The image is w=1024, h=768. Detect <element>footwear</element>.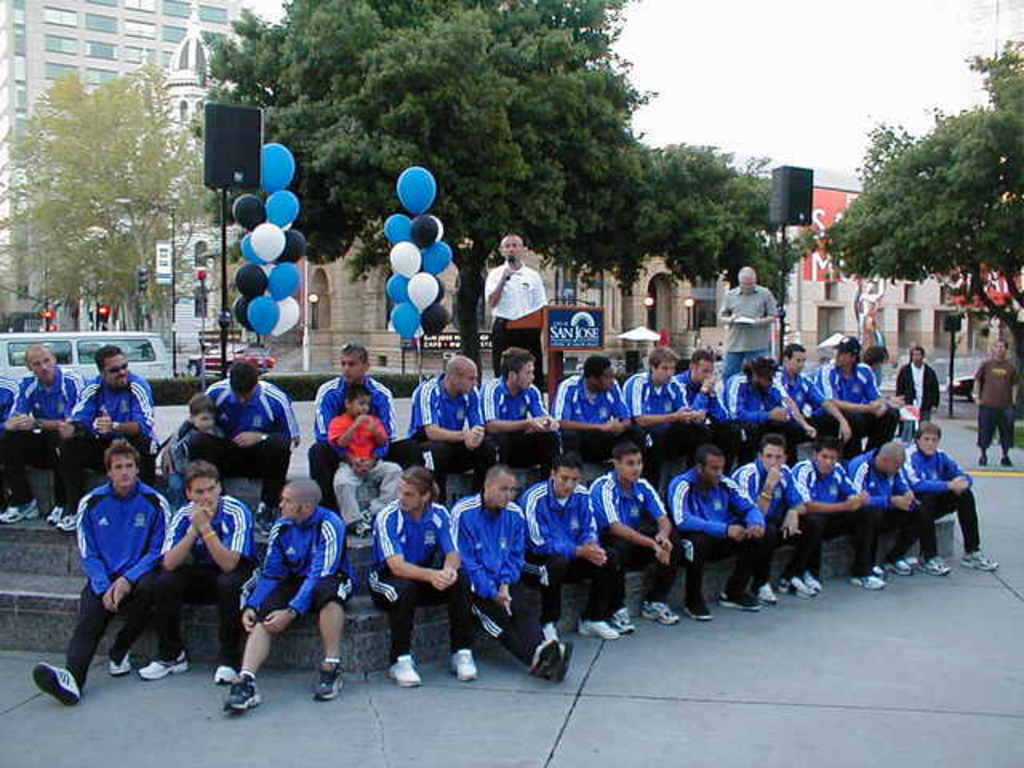
Detection: x1=389, y1=648, x2=424, y2=690.
